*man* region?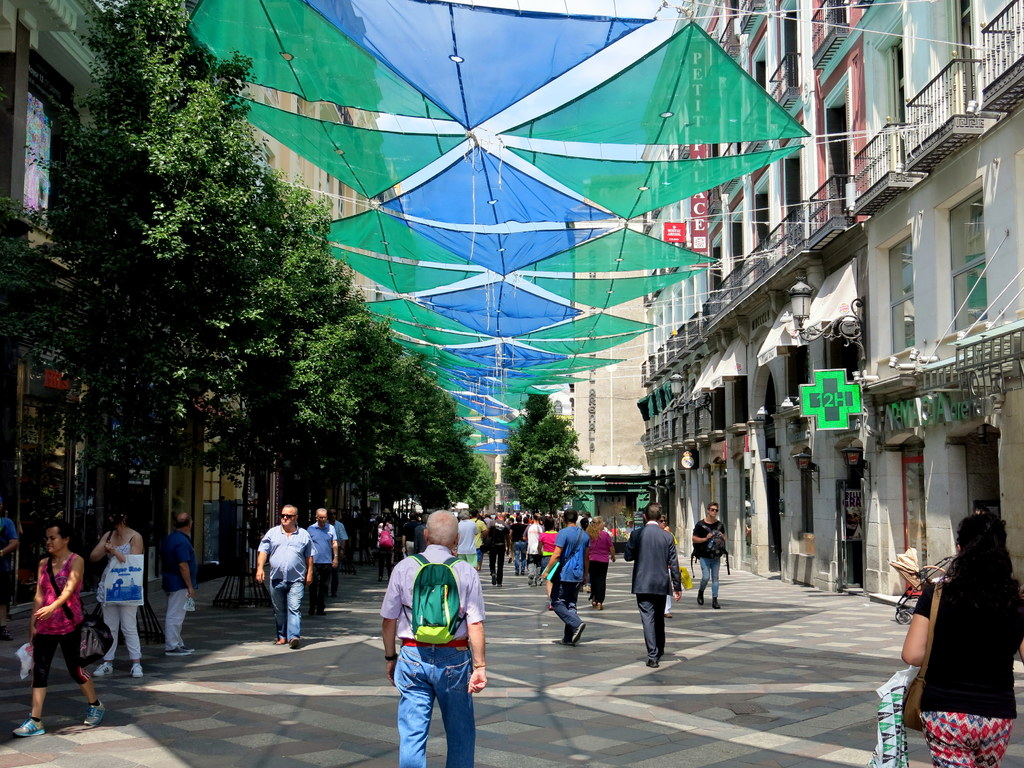
534/509/586/643
